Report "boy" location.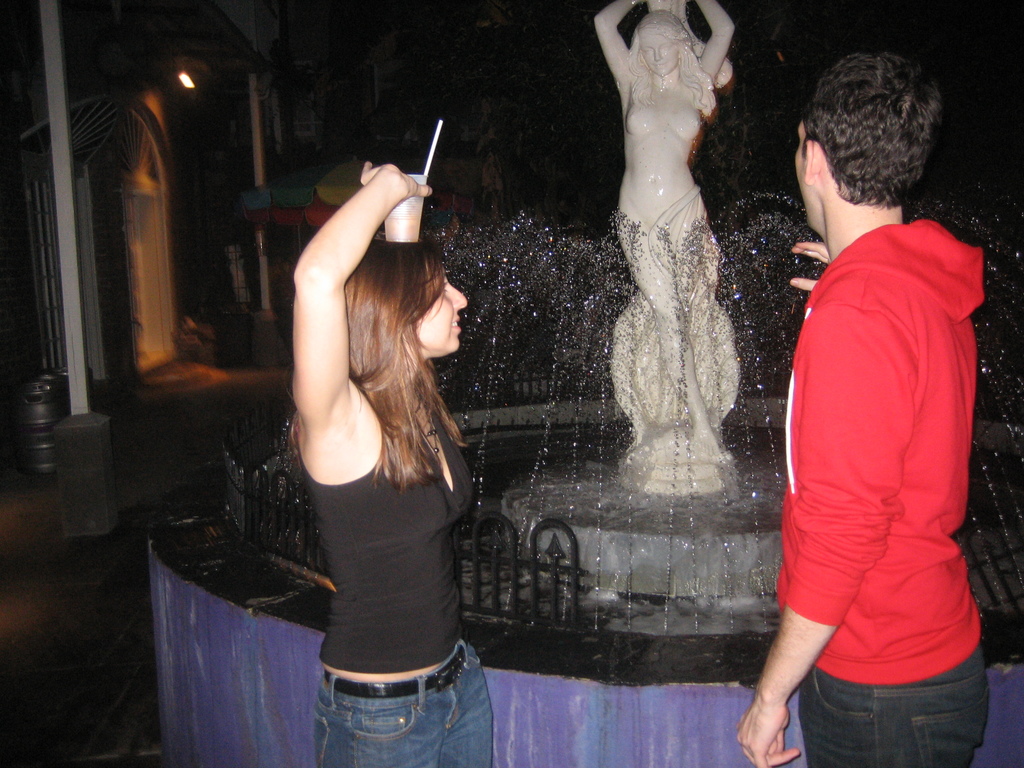
Report: region(734, 58, 1012, 767).
